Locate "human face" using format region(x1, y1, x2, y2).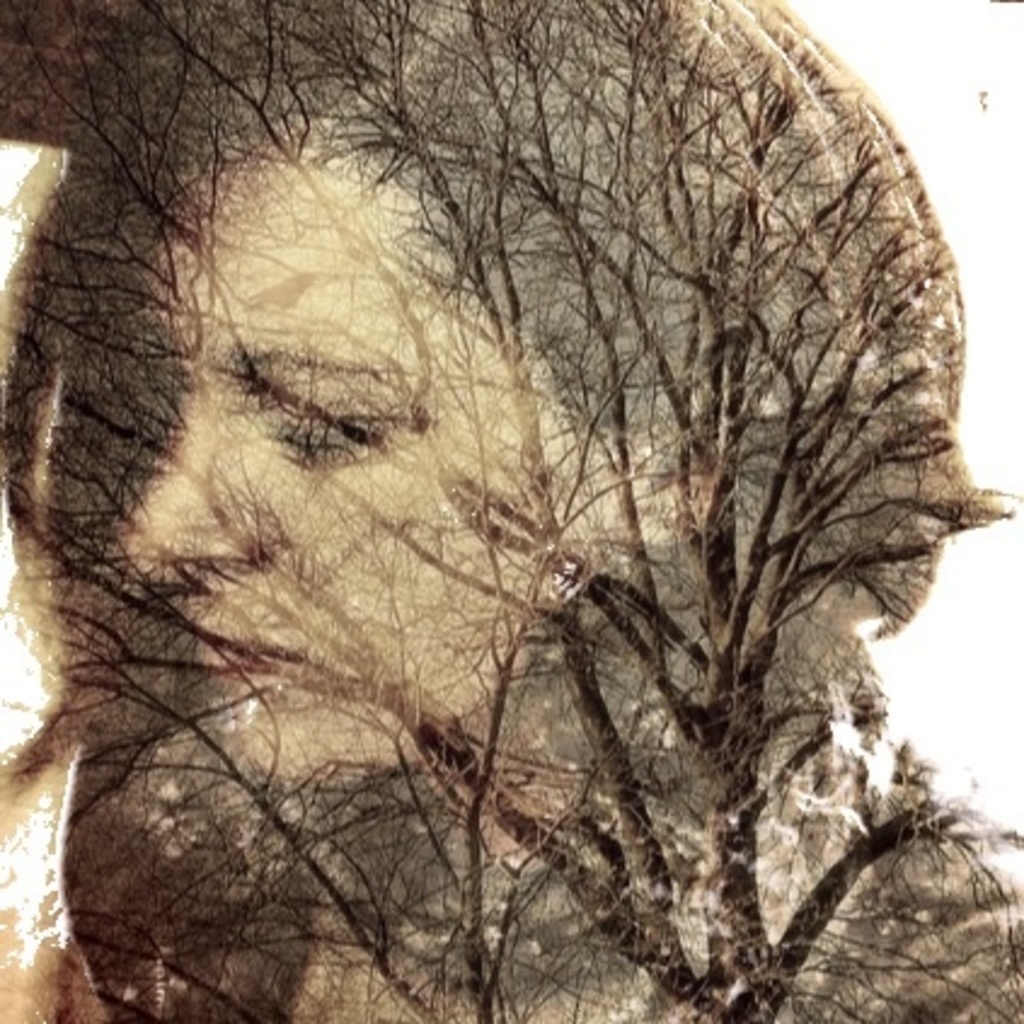
region(128, 160, 598, 765).
